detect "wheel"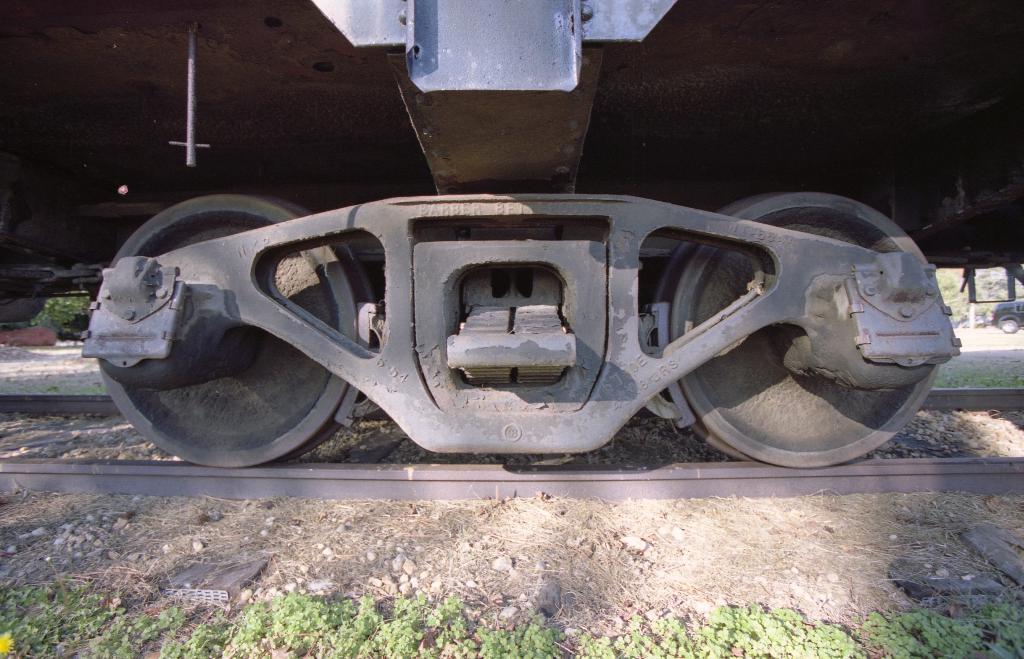
detection(655, 241, 755, 459)
